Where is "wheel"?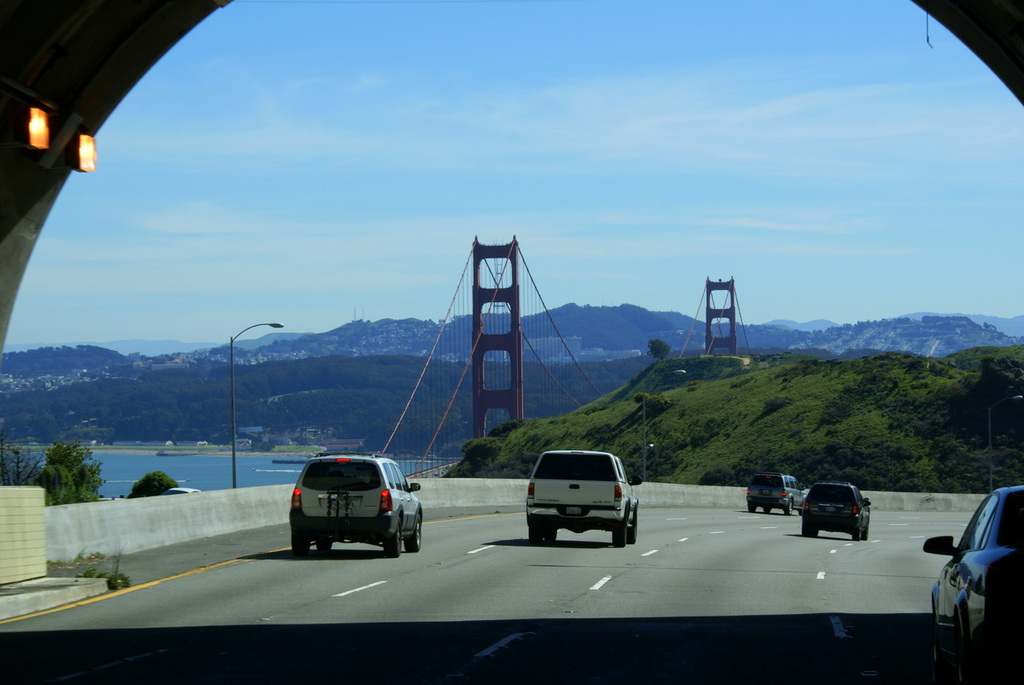
Rect(547, 529, 556, 543).
